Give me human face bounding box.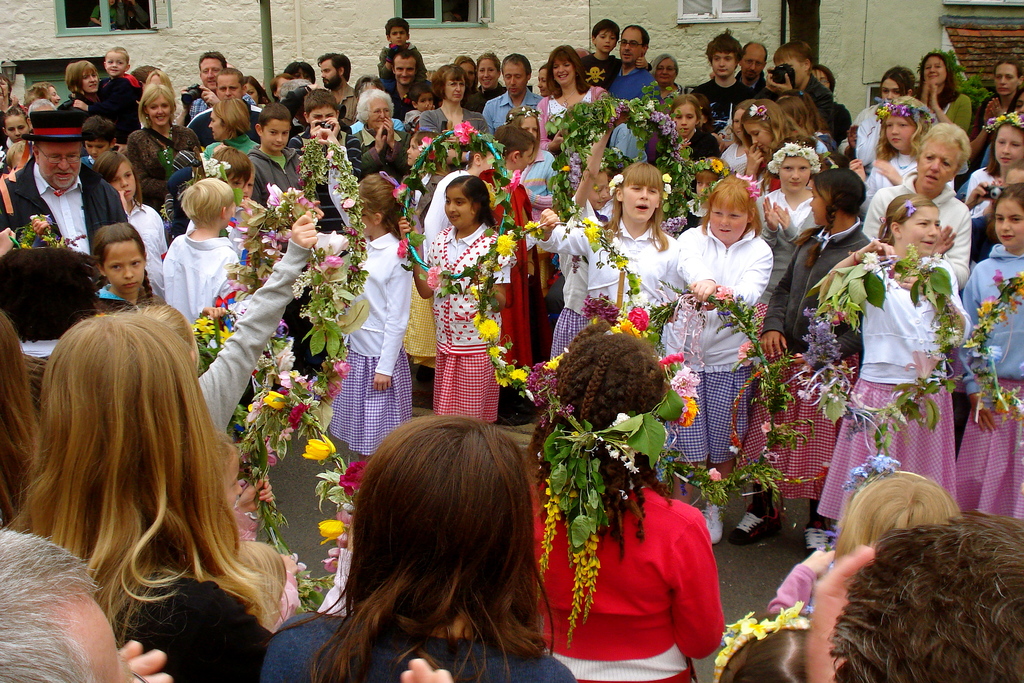
bbox(879, 77, 901, 101).
